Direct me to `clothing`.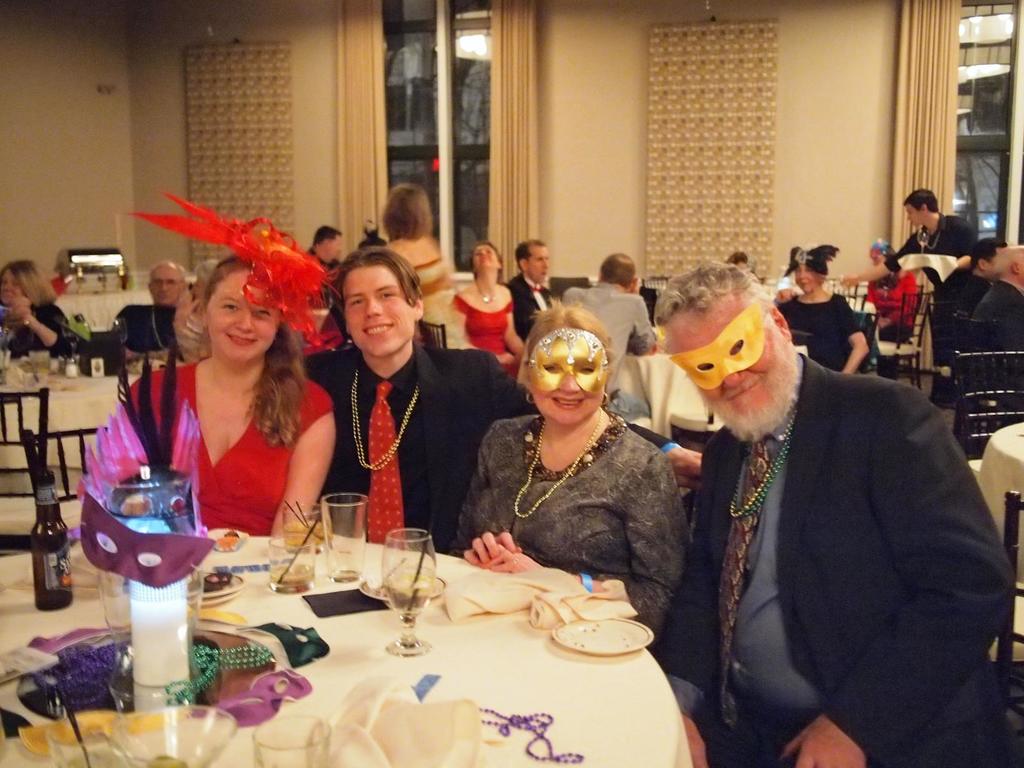
Direction: box(890, 218, 975, 301).
